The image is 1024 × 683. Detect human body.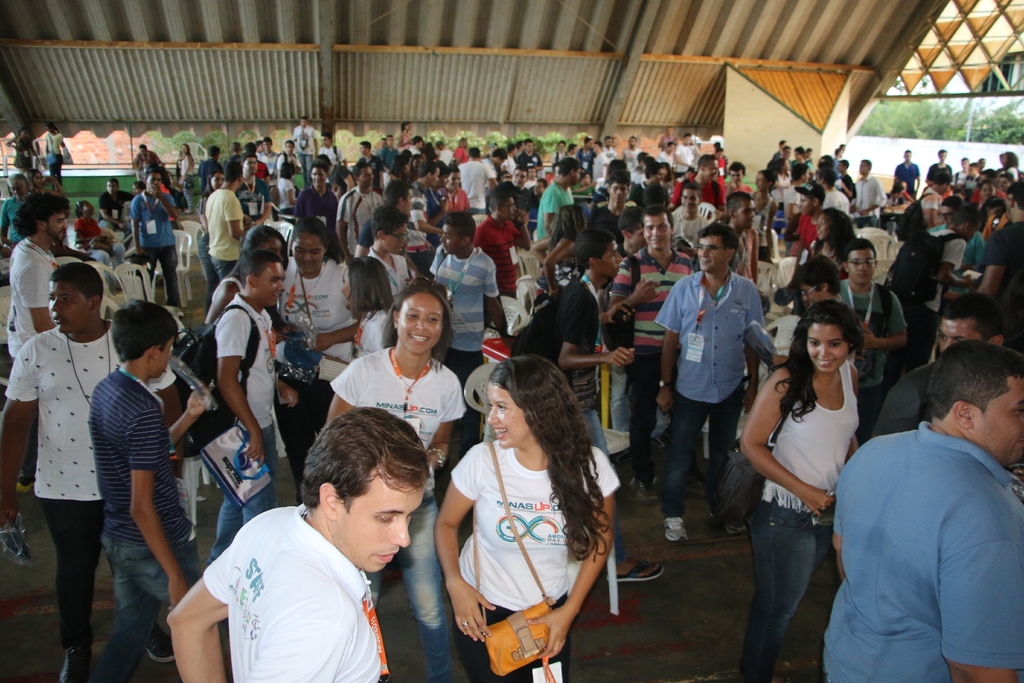
Detection: {"x1": 10, "y1": 316, "x2": 131, "y2": 673}.
